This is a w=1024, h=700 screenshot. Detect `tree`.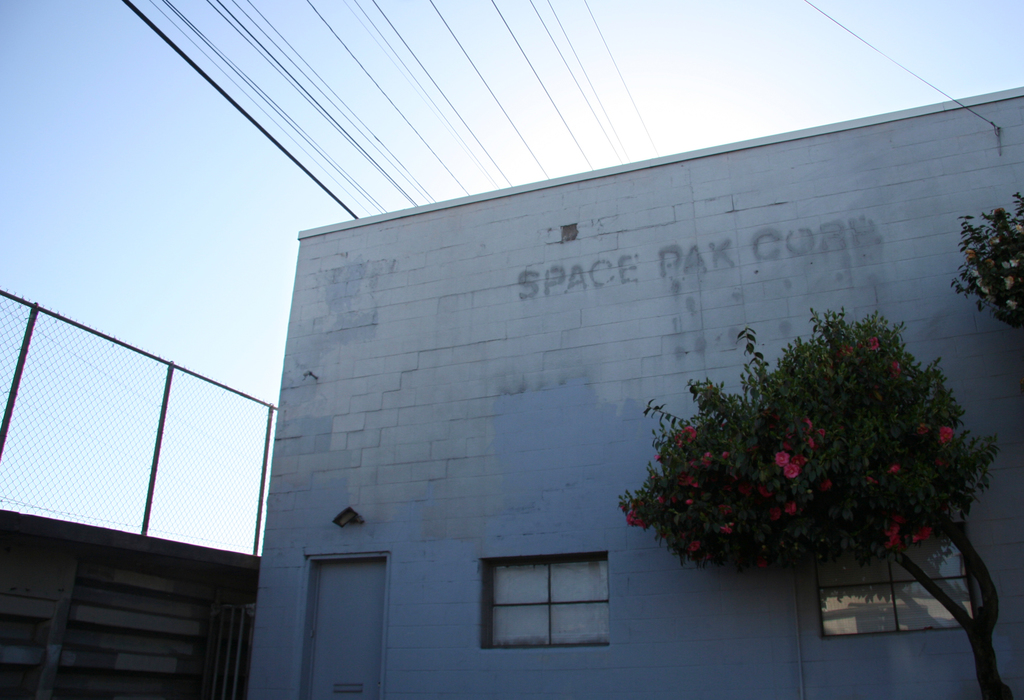
box=[948, 183, 1023, 334].
